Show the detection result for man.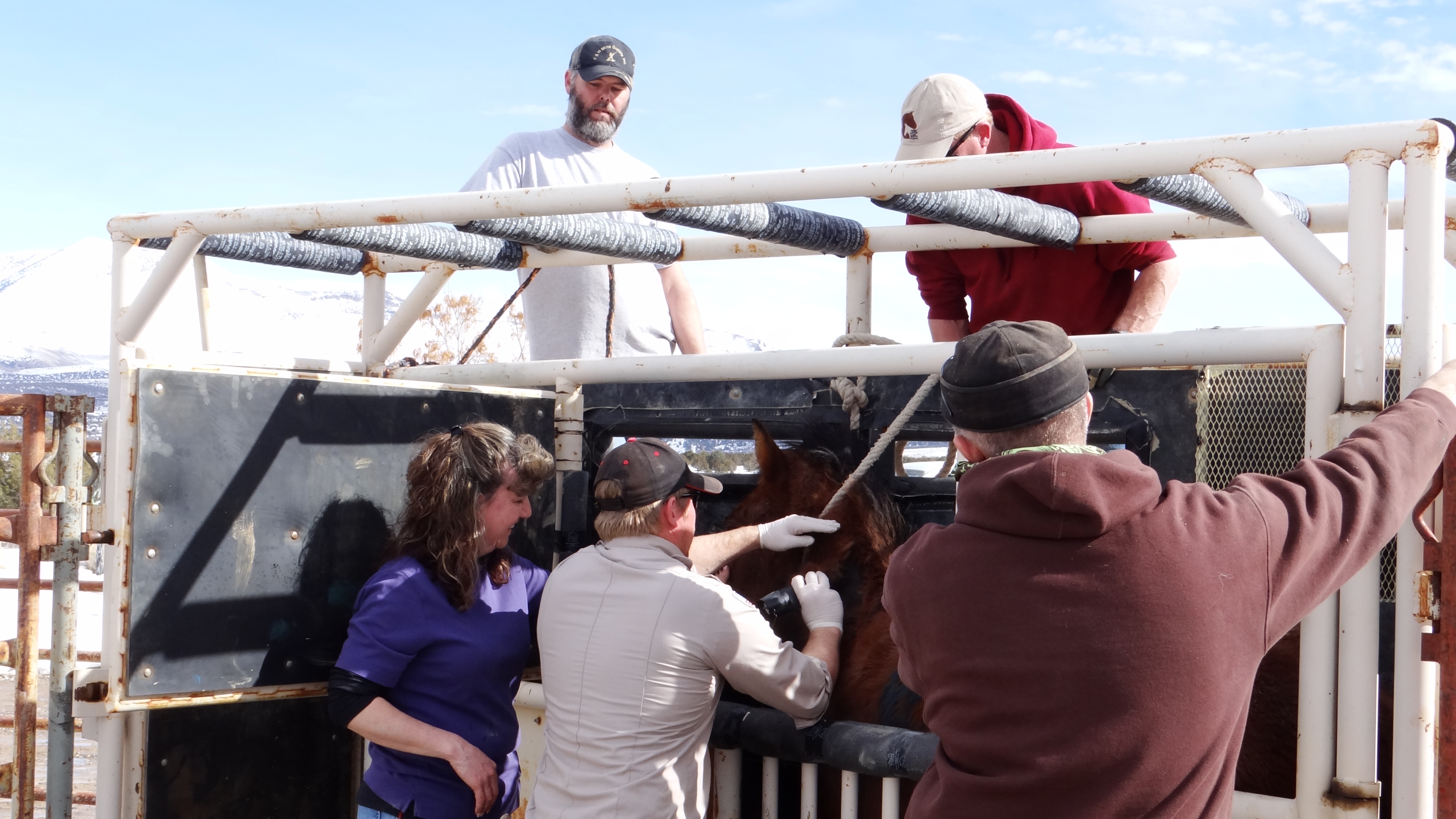
l=278, t=100, r=460, b=258.
